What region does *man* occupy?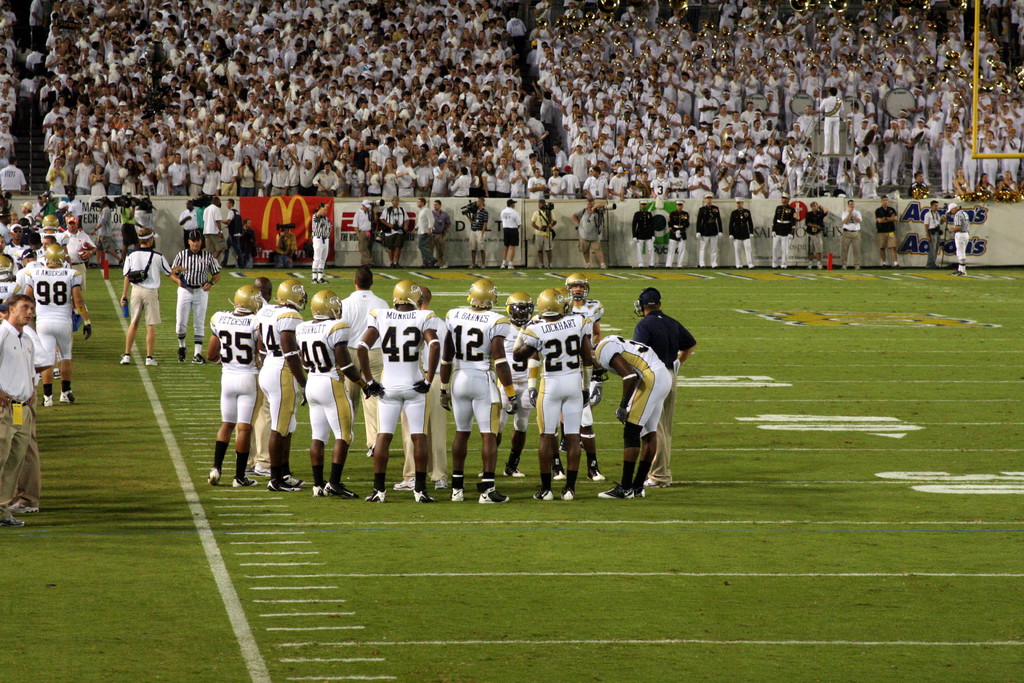
<region>570, 199, 609, 276</region>.
